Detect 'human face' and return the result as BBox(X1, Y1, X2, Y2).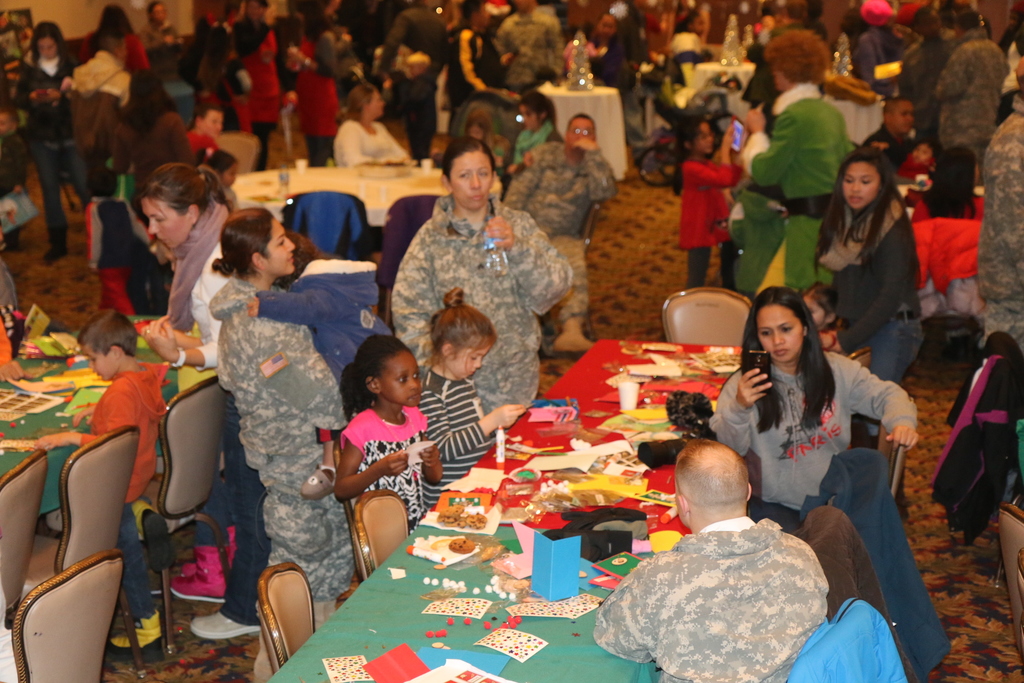
BBox(757, 305, 803, 363).
